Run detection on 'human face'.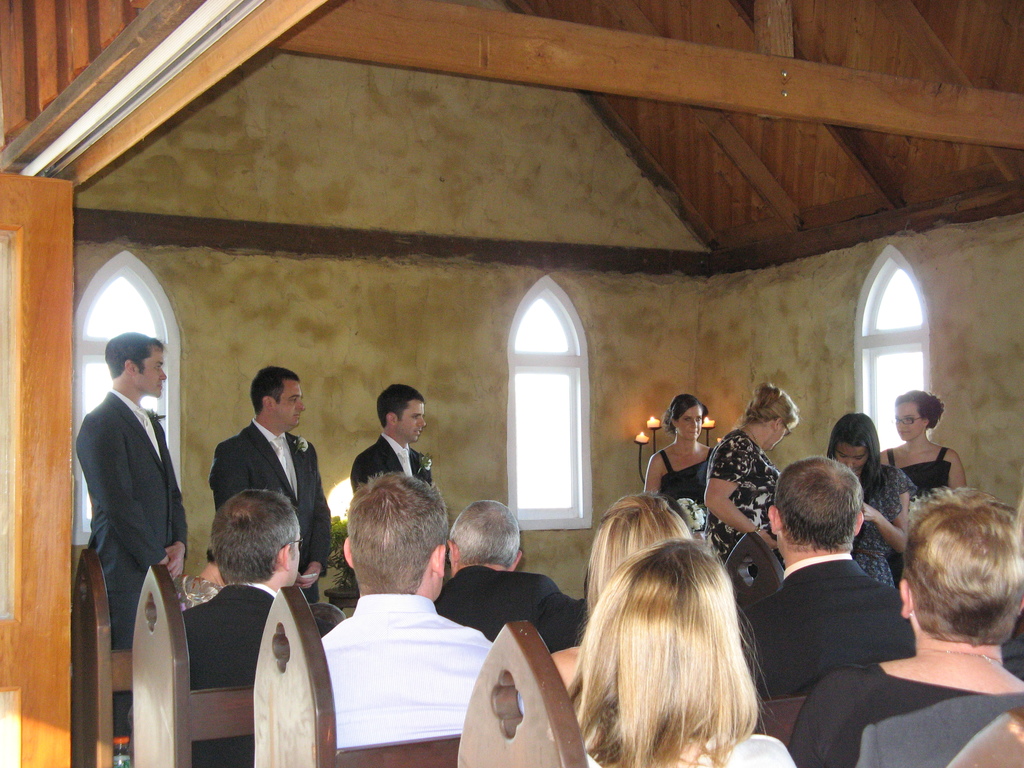
Result: 138, 346, 168, 399.
